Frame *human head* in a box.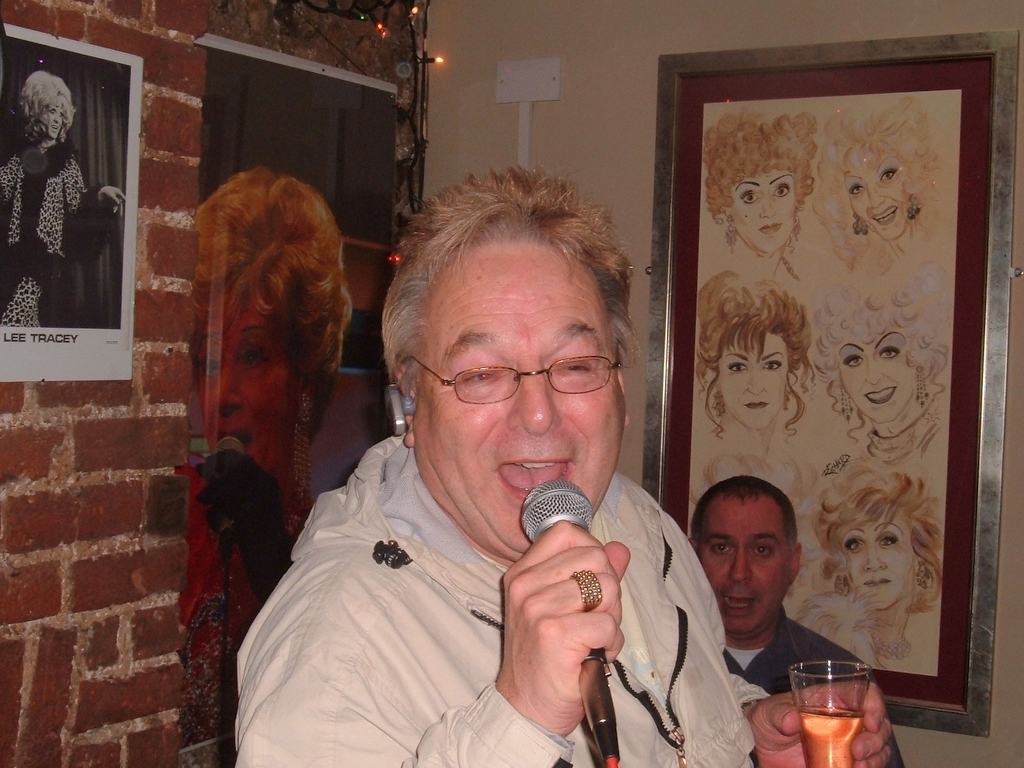
x1=192, y1=163, x2=355, y2=521.
